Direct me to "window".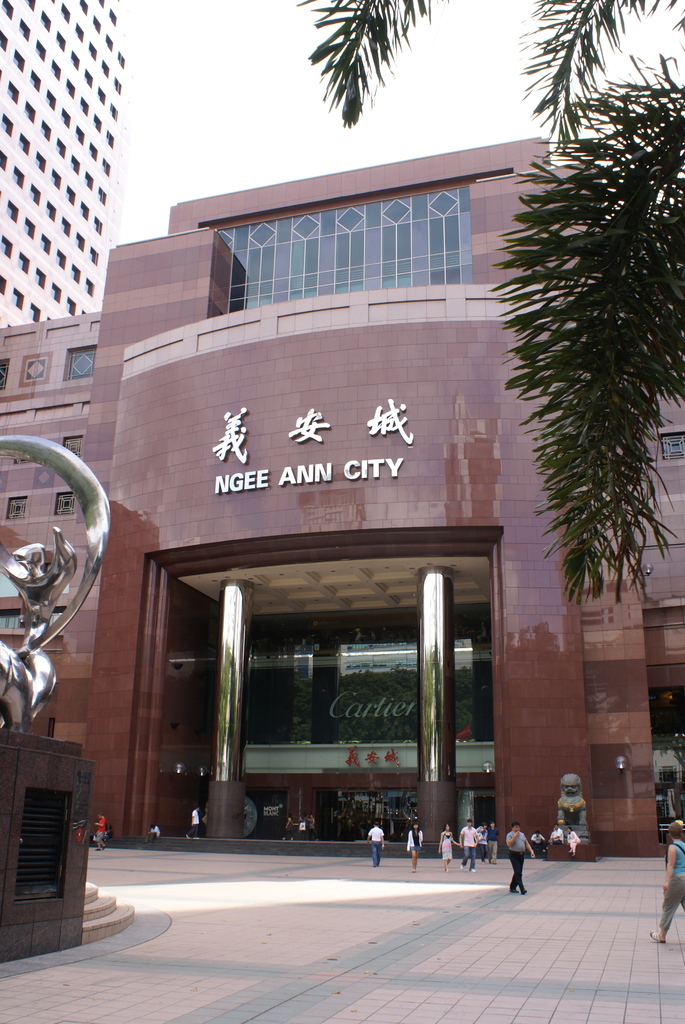
Direction: 56, 214, 74, 239.
